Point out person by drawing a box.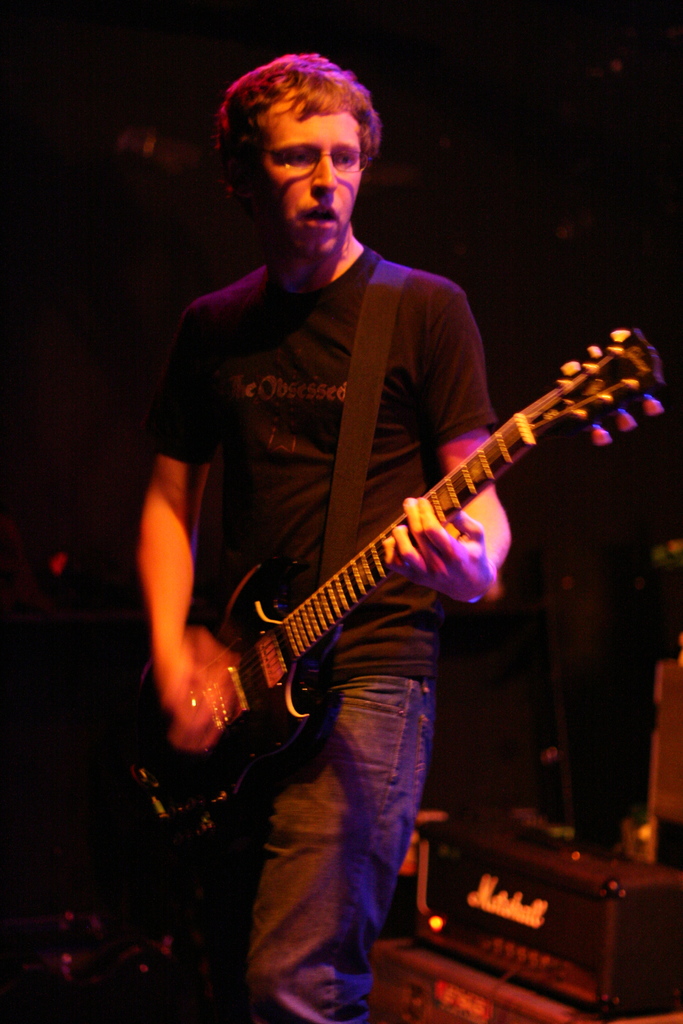
(119,47,525,1014).
